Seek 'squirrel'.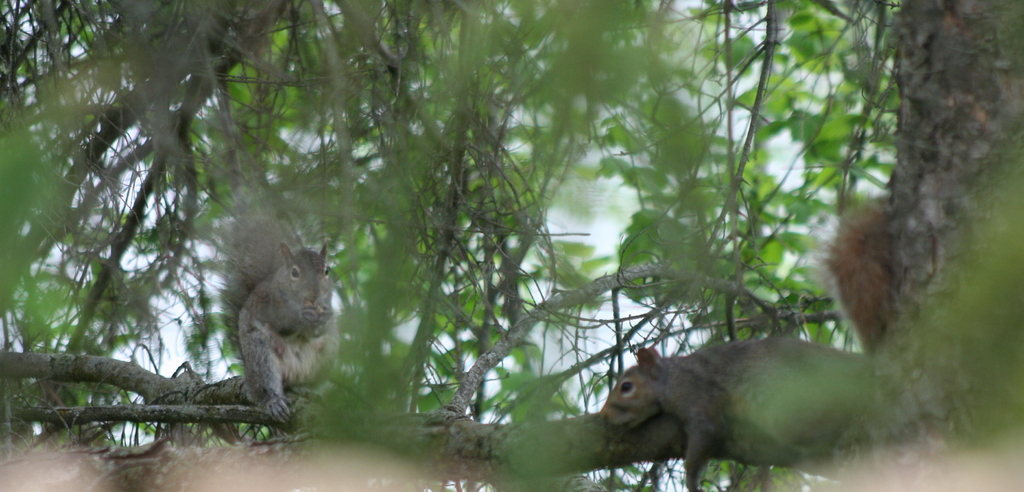
[left=600, top=202, right=897, bottom=491].
